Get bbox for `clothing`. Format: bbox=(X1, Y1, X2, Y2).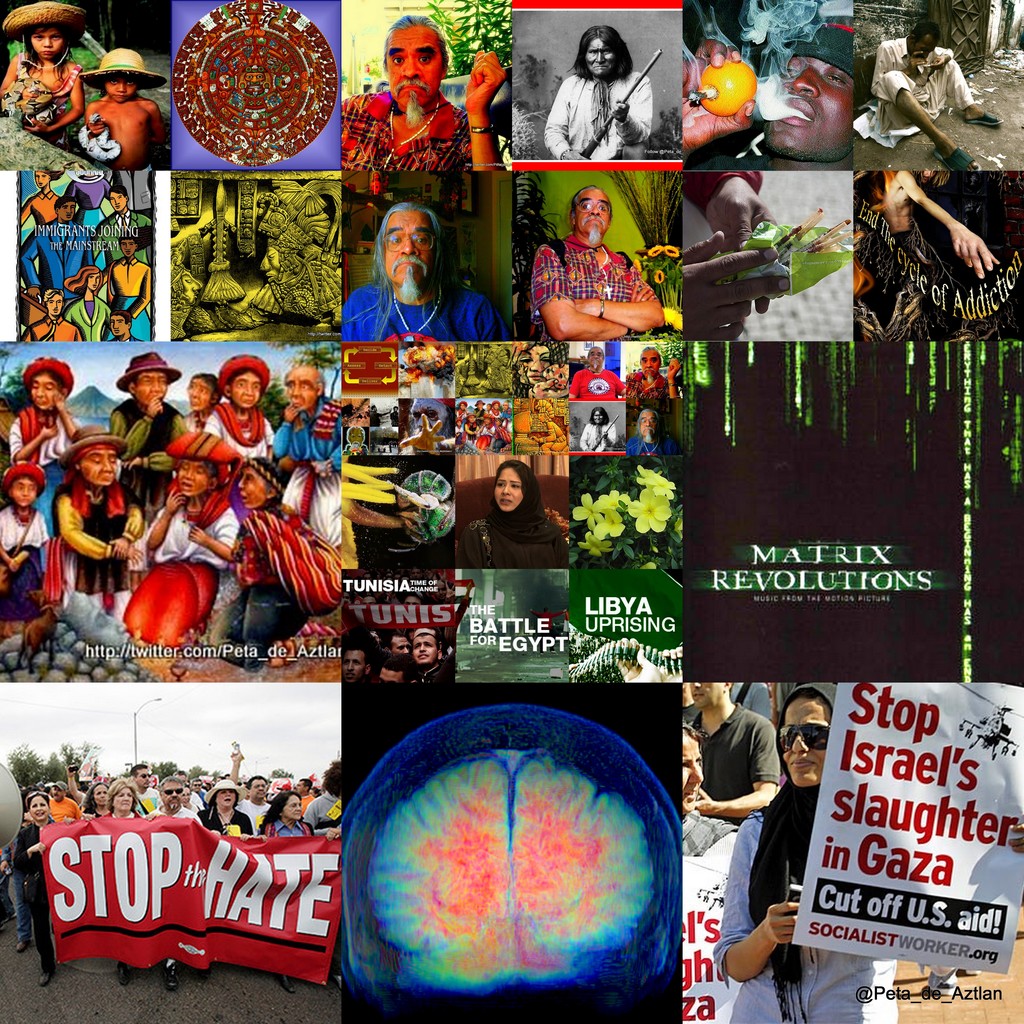
bbox=(43, 470, 147, 643).
